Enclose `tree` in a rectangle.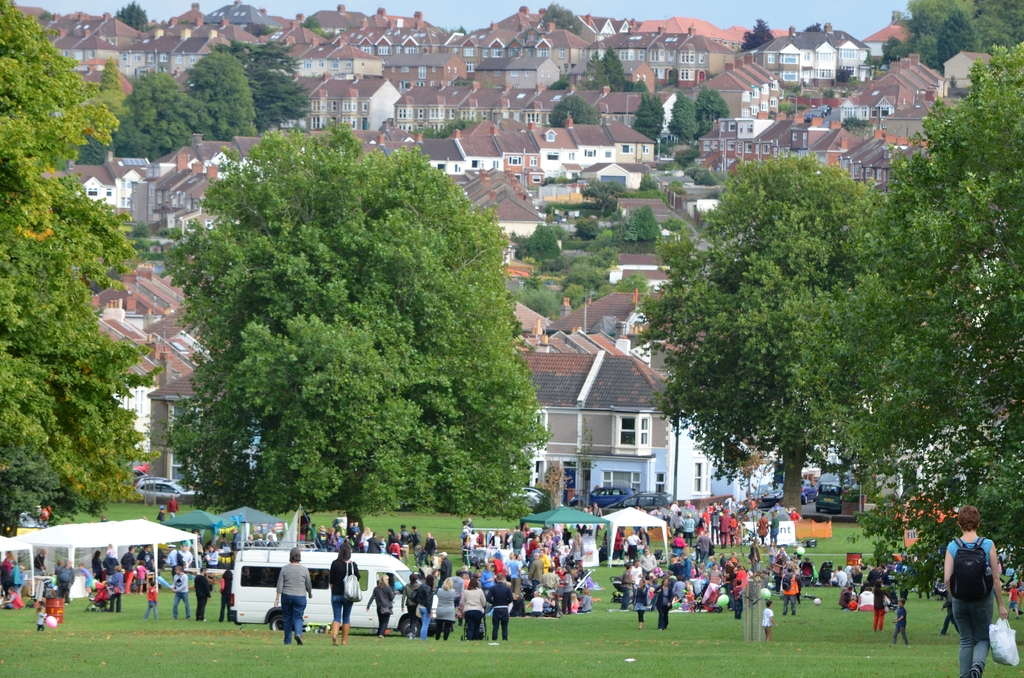
BBox(92, 57, 136, 113).
